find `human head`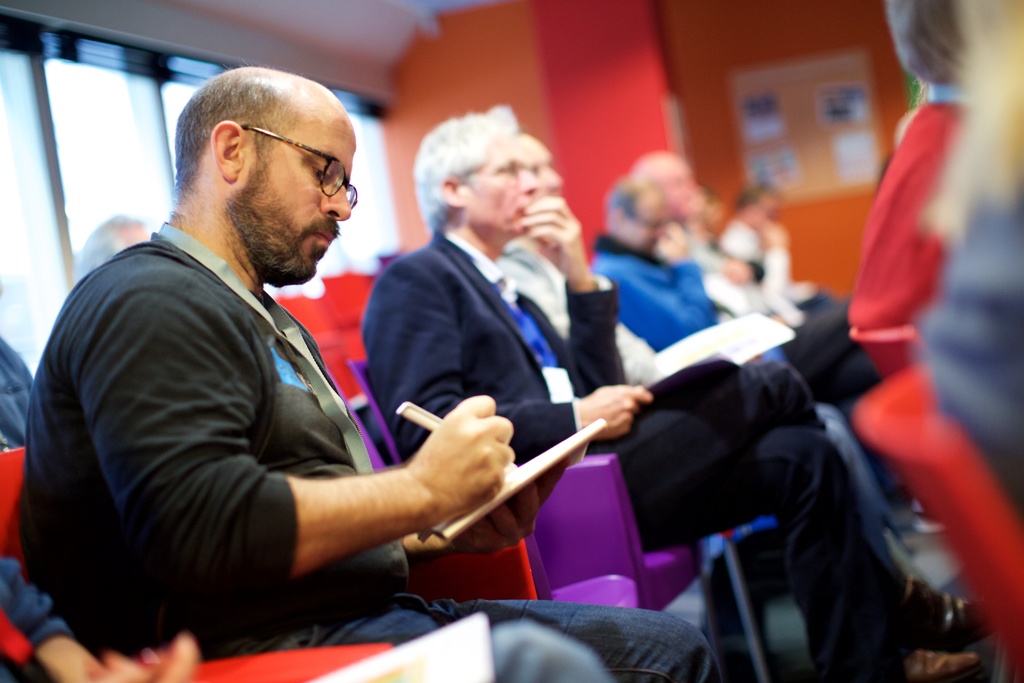
516,128,560,210
